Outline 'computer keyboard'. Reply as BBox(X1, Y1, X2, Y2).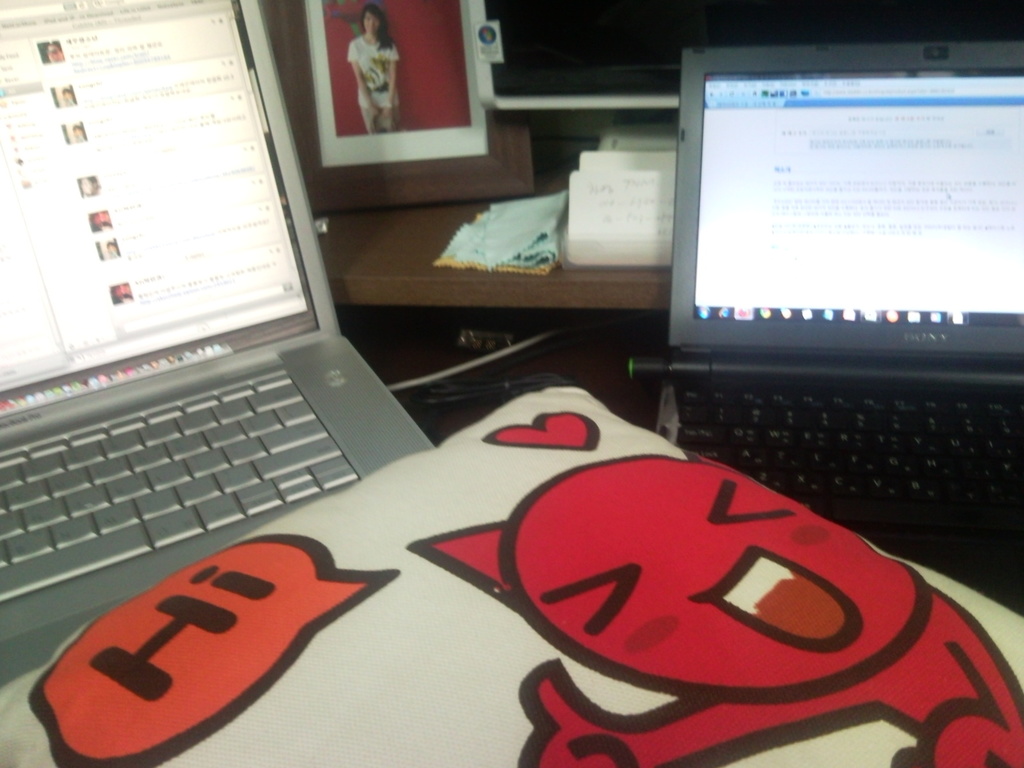
BBox(659, 381, 1023, 531).
